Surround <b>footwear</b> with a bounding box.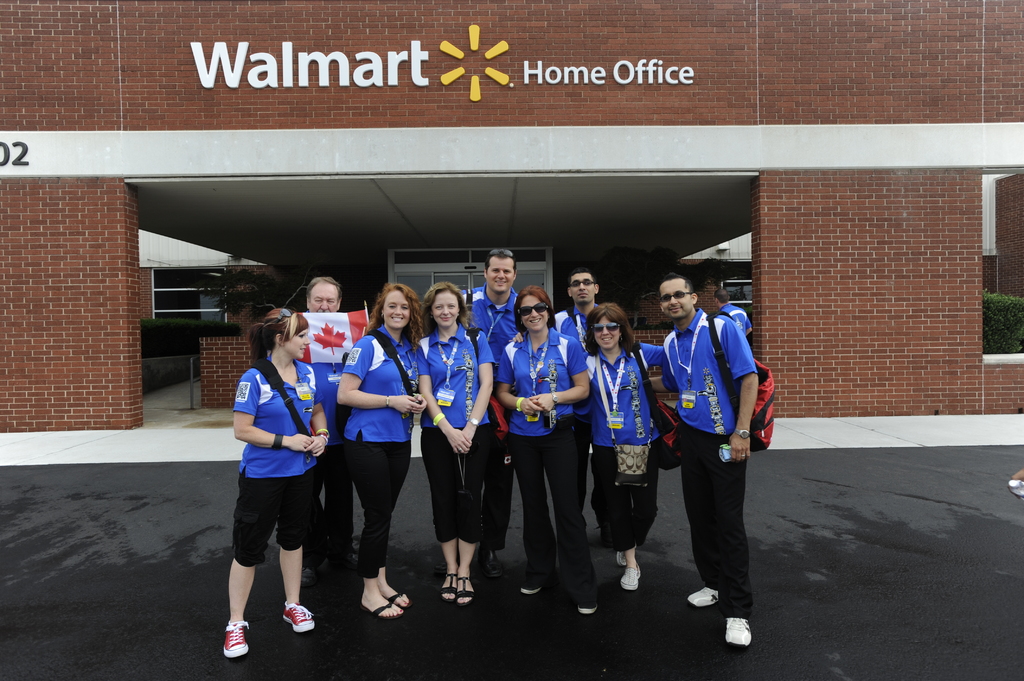
[left=616, top=564, right=643, bottom=591].
